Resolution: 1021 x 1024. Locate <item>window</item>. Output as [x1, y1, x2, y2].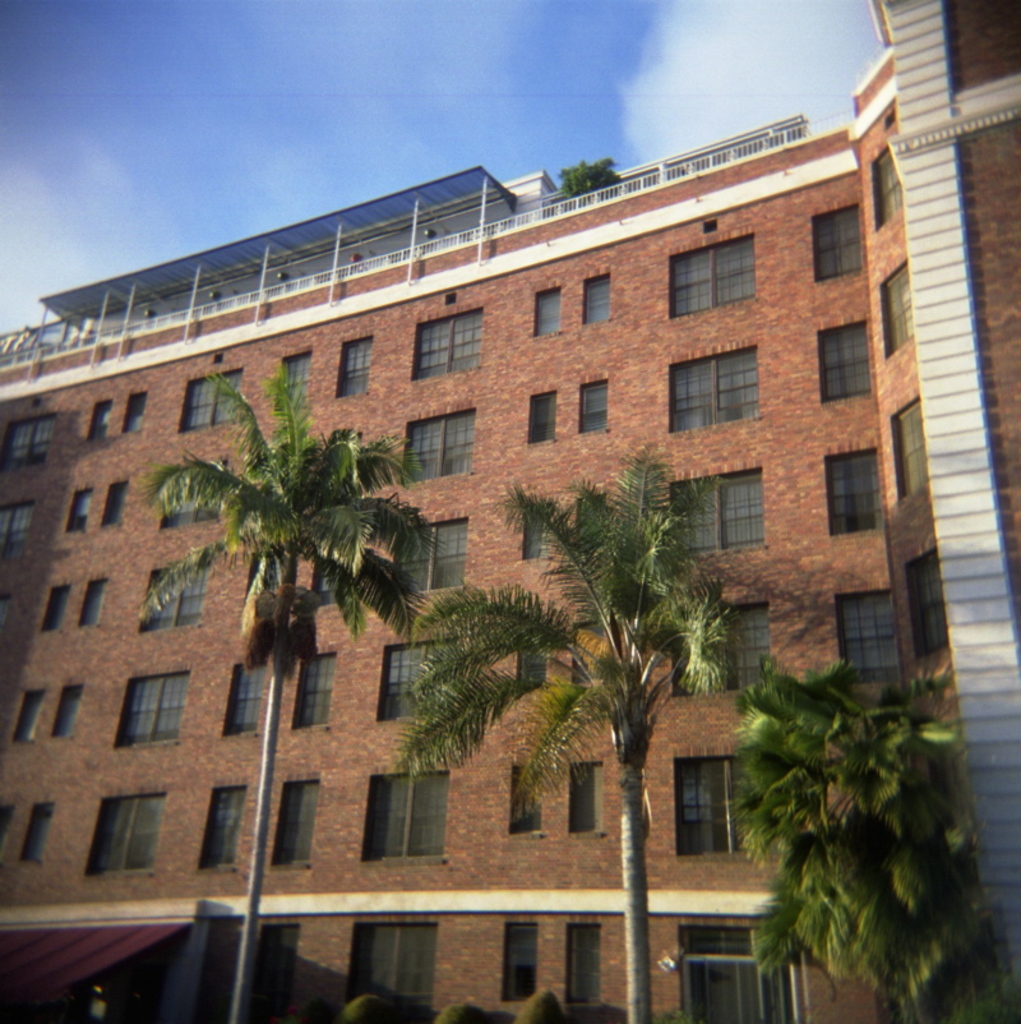
[407, 306, 491, 379].
